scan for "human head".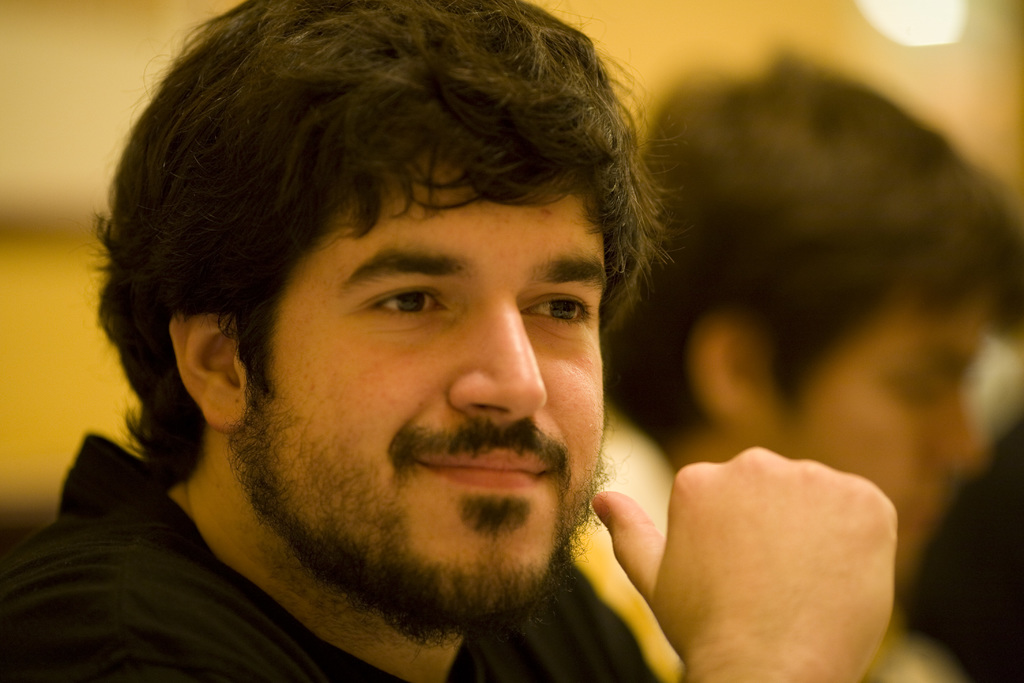
Scan result: box=[191, 133, 644, 571].
